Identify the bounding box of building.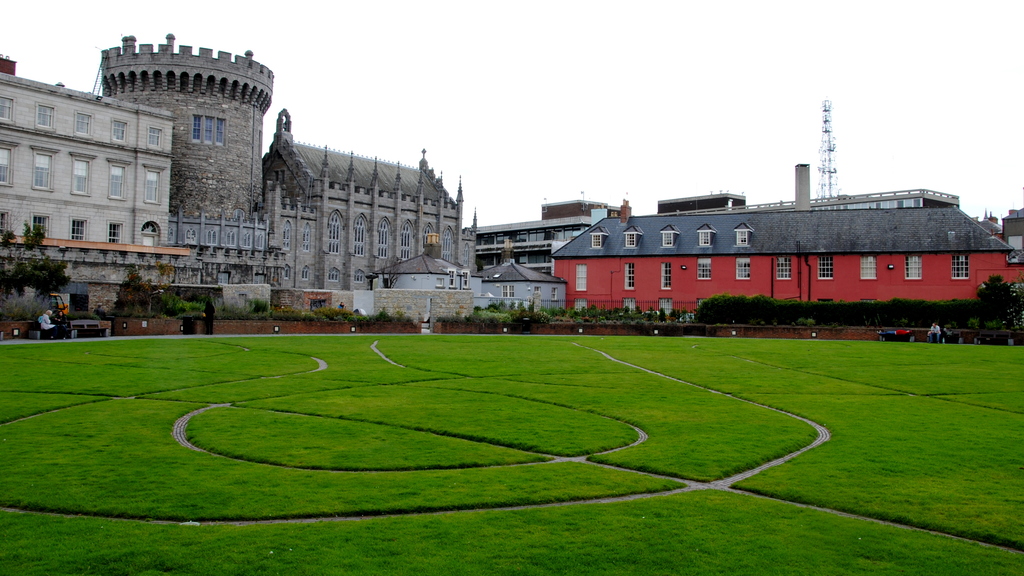
bbox=(0, 24, 1023, 330).
